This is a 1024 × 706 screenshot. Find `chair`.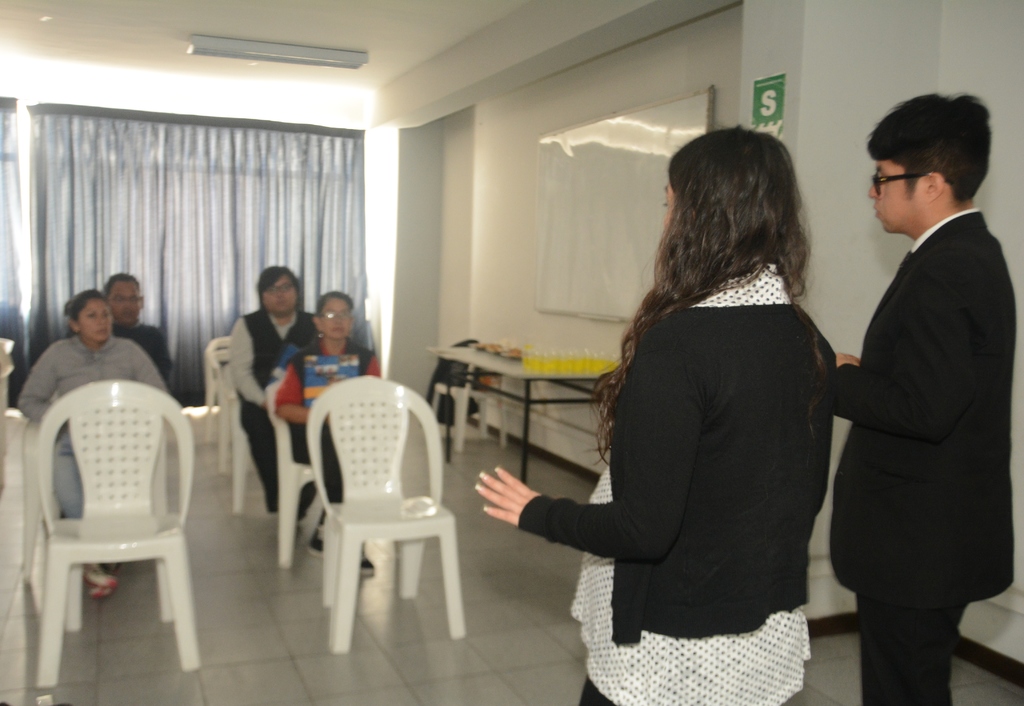
Bounding box: x1=227 y1=365 x2=255 y2=515.
